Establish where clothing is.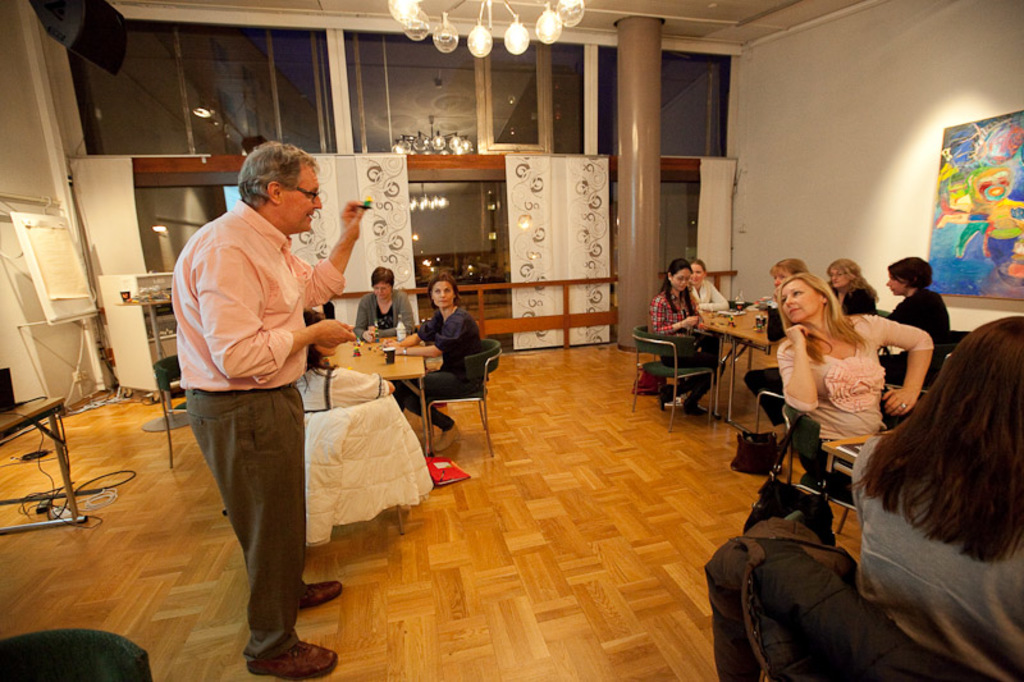
Established at [169,200,351,656].
